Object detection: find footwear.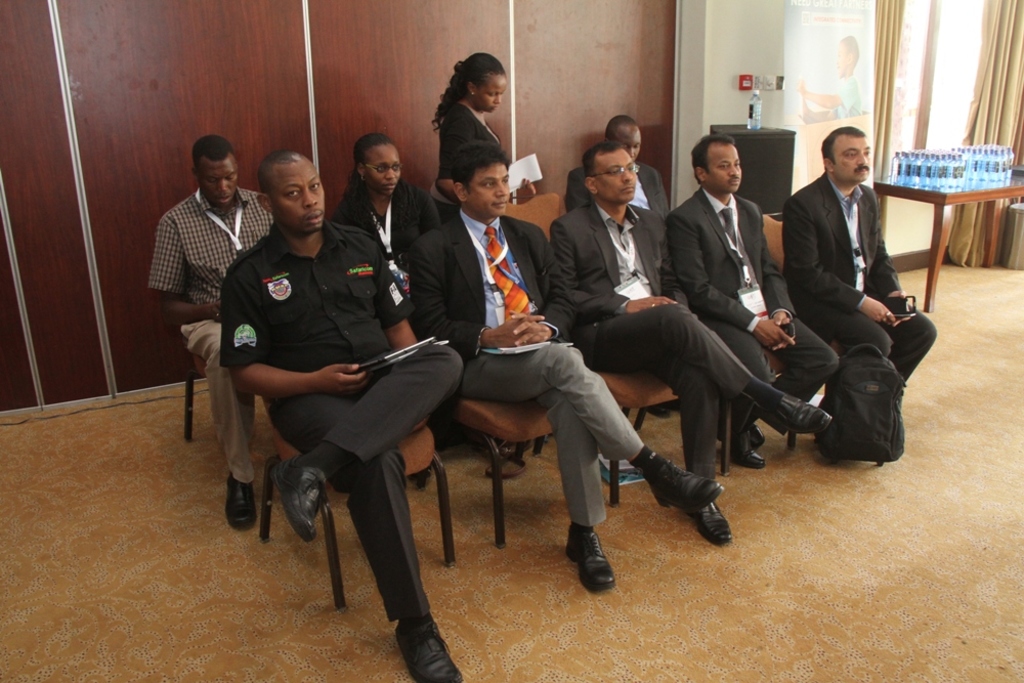
rect(720, 427, 765, 471).
